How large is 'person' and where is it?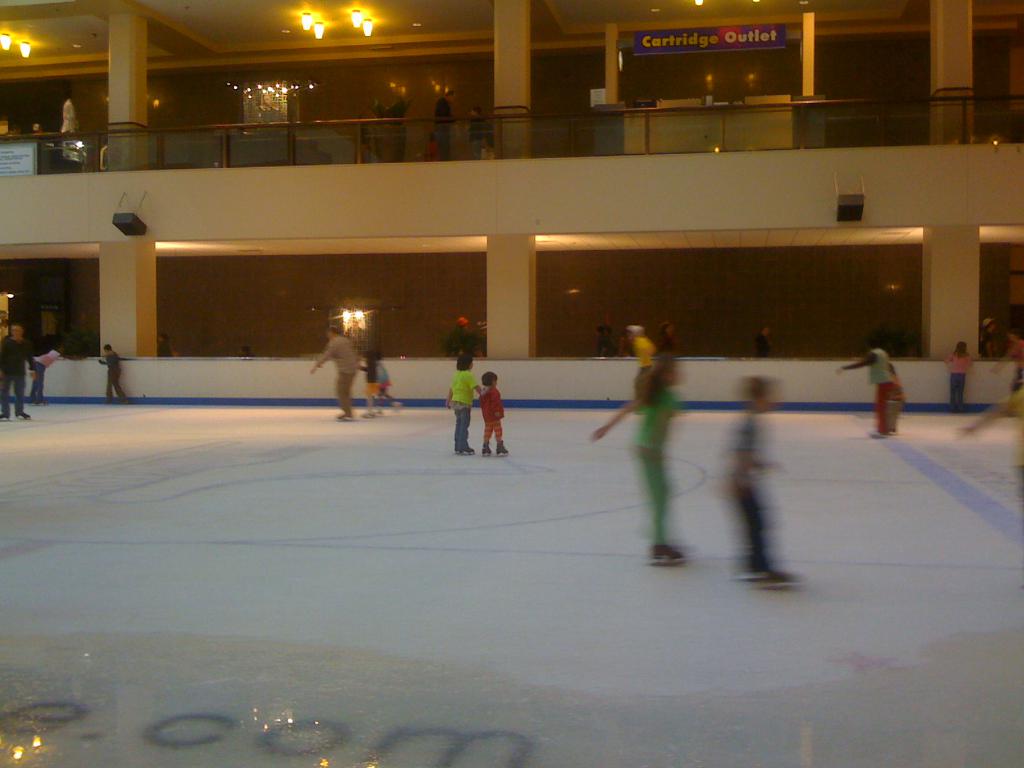
Bounding box: {"left": 715, "top": 380, "right": 806, "bottom": 589}.
